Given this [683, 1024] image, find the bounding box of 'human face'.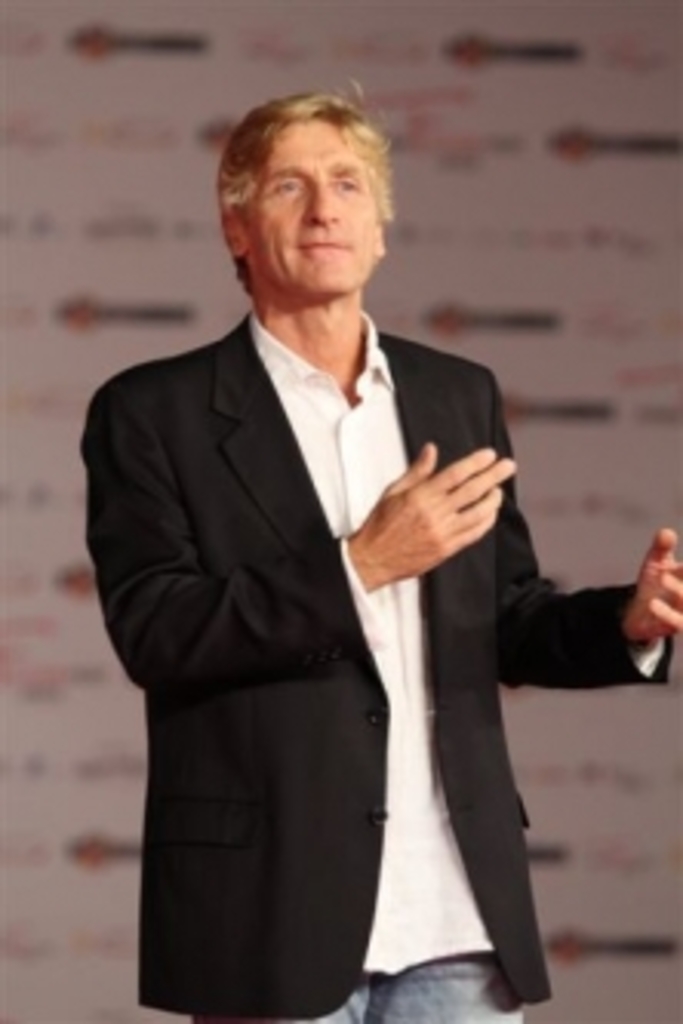
bbox(252, 123, 385, 298).
